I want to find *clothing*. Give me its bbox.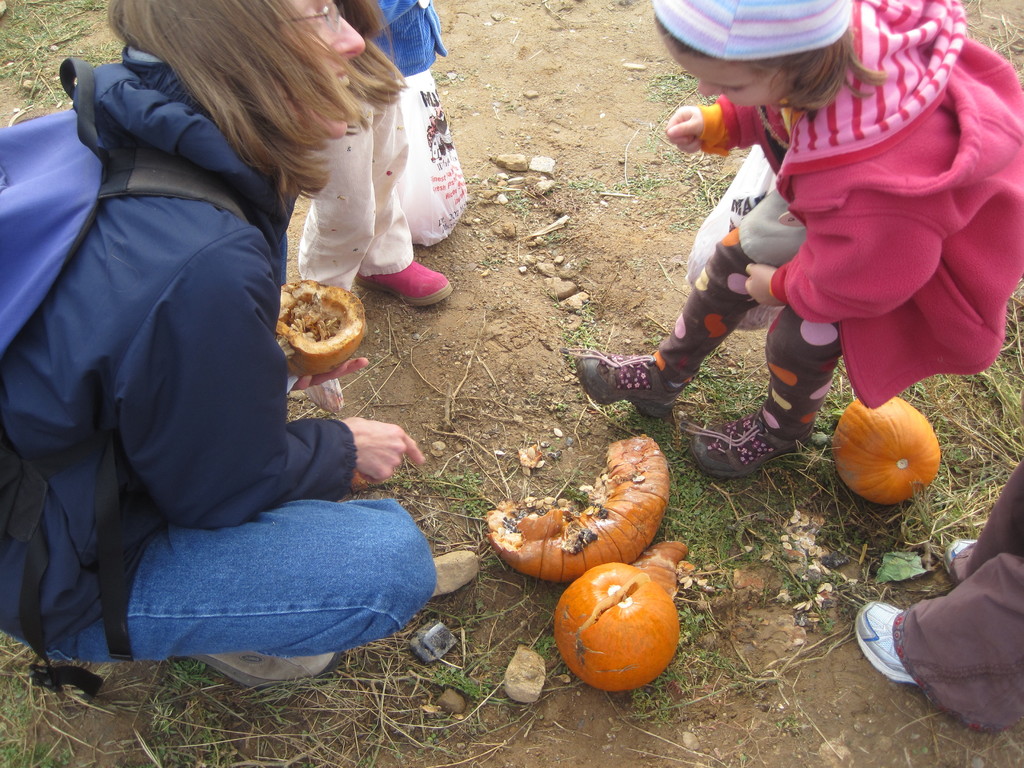
x1=883, y1=445, x2=1023, y2=743.
